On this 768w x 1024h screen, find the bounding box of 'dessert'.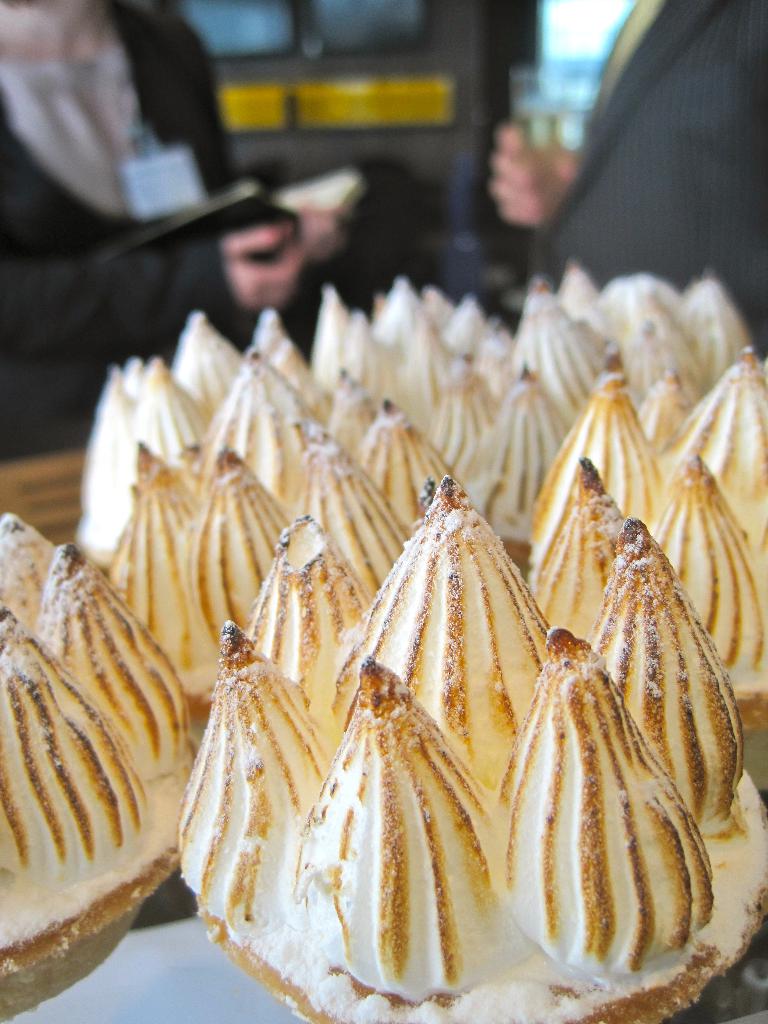
Bounding box: BBox(407, 311, 460, 398).
